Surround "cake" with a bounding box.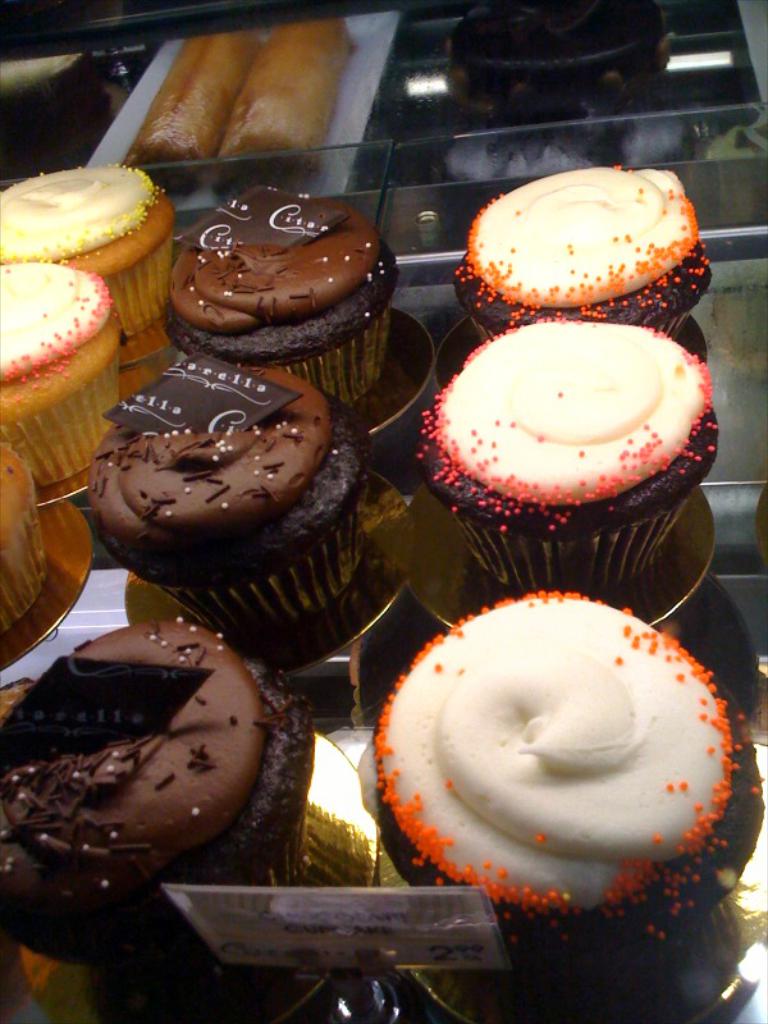
bbox(0, 461, 49, 617).
